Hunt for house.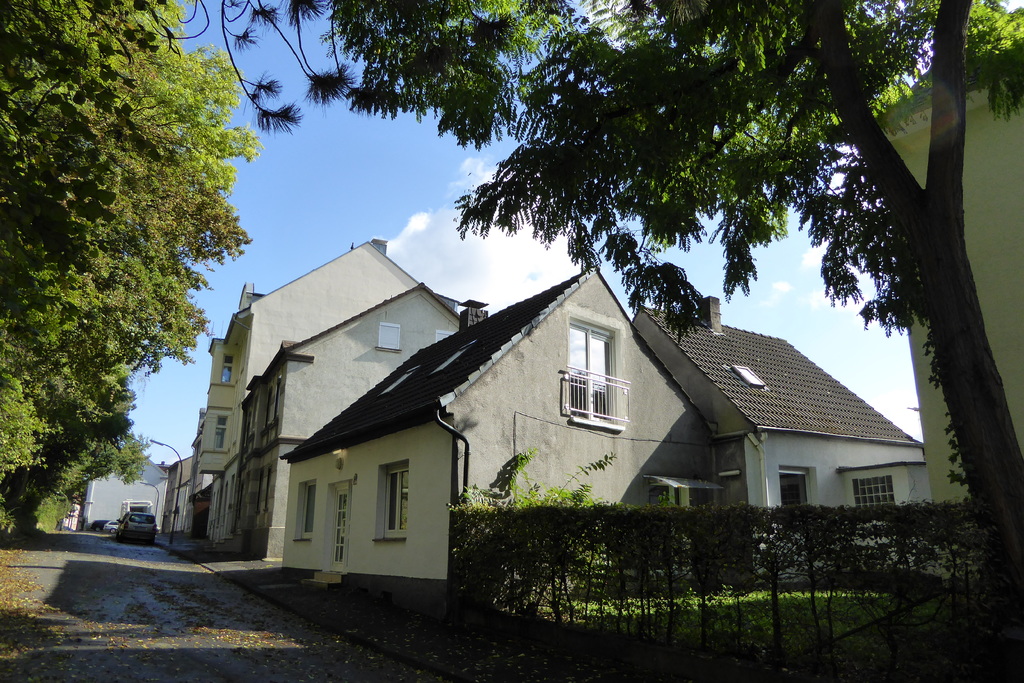
Hunted down at {"x1": 79, "y1": 441, "x2": 175, "y2": 537}.
